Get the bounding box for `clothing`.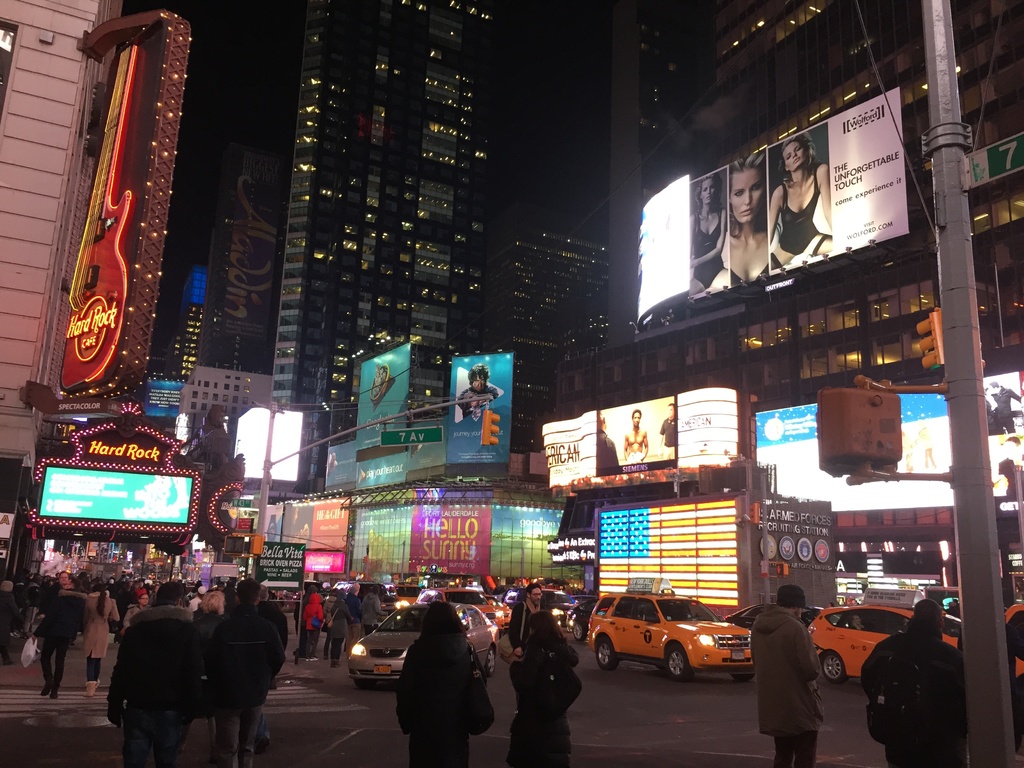
[x1=104, y1=604, x2=205, y2=767].
